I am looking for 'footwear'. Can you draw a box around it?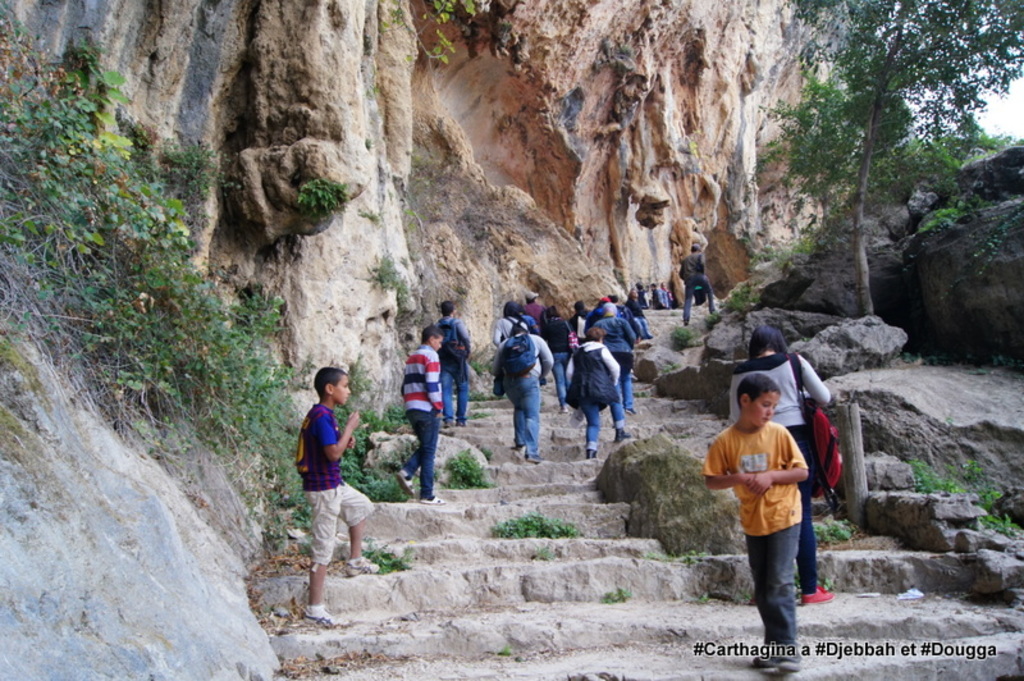
Sure, the bounding box is 582 448 596 457.
